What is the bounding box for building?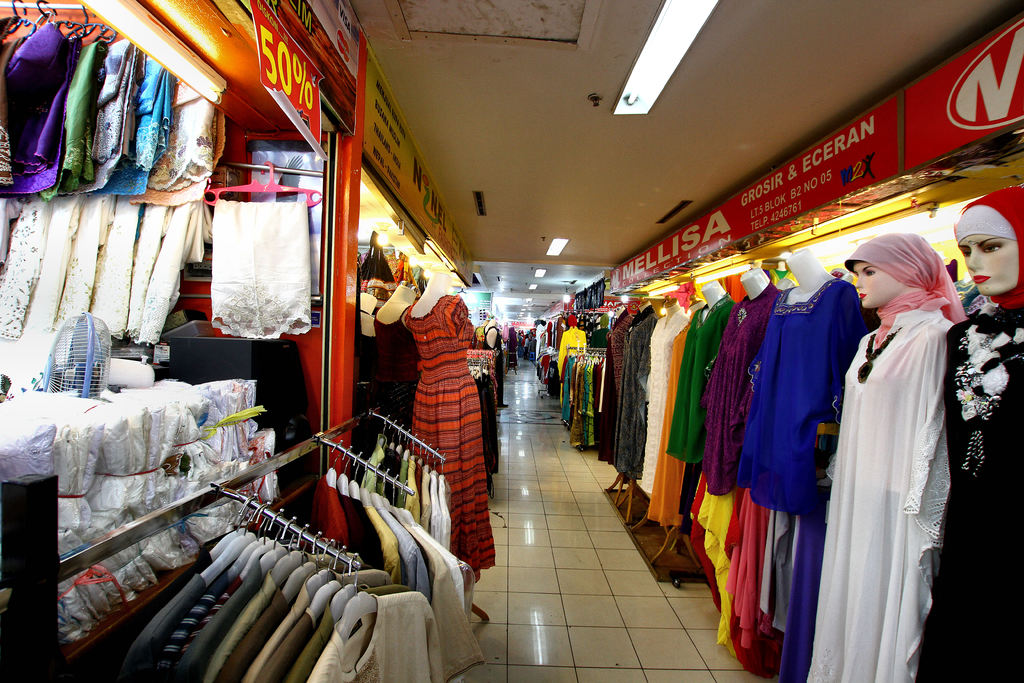
l=1, t=0, r=1023, b=682.
